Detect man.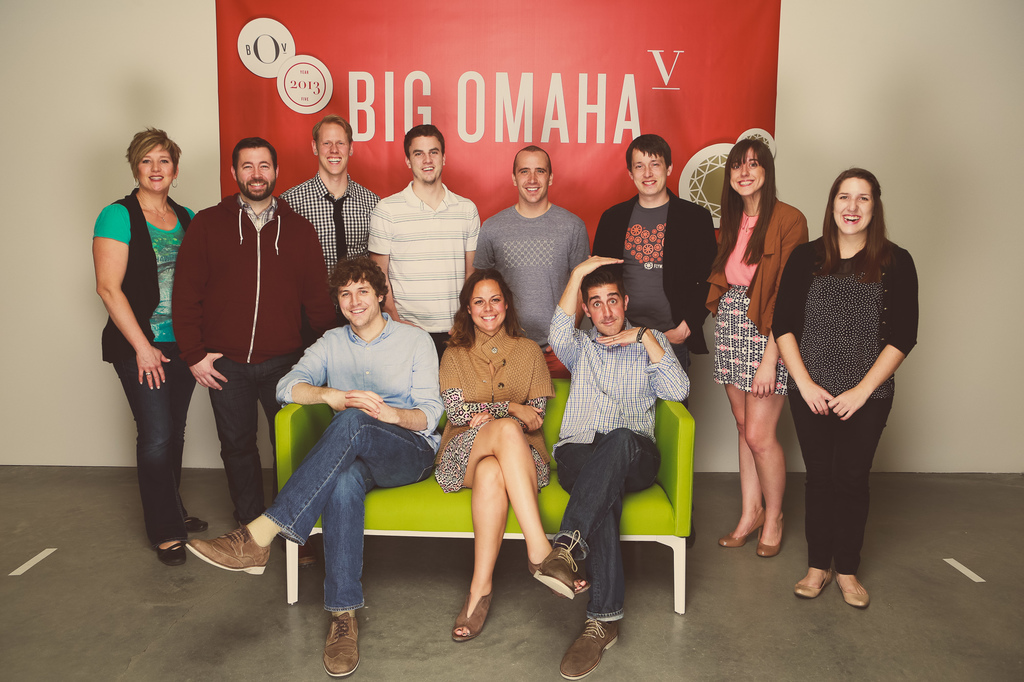
Detected at 587 131 718 351.
